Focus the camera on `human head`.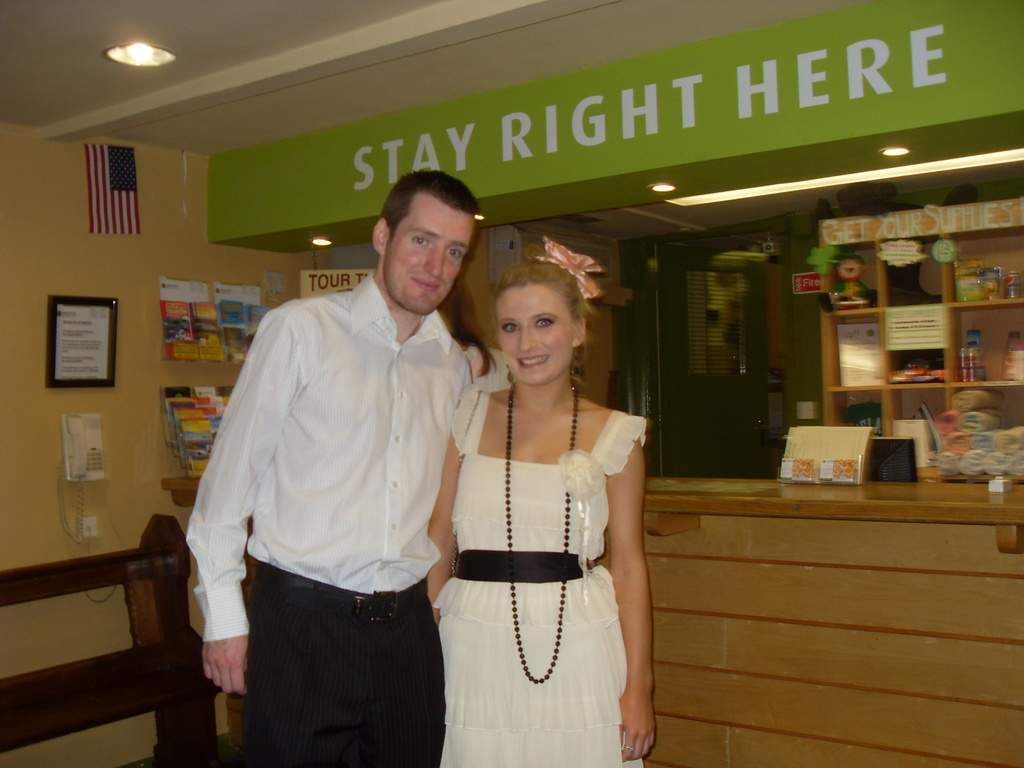
Focus region: (473, 251, 600, 392).
